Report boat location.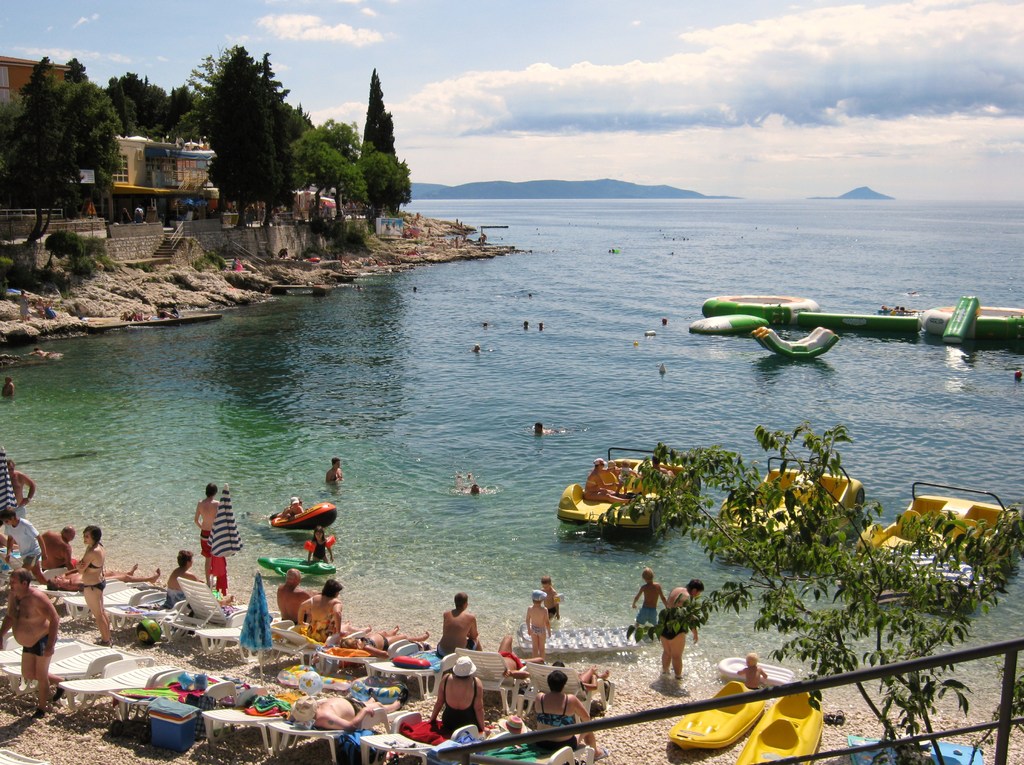
Report: (x1=921, y1=293, x2=1023, y2=340).
